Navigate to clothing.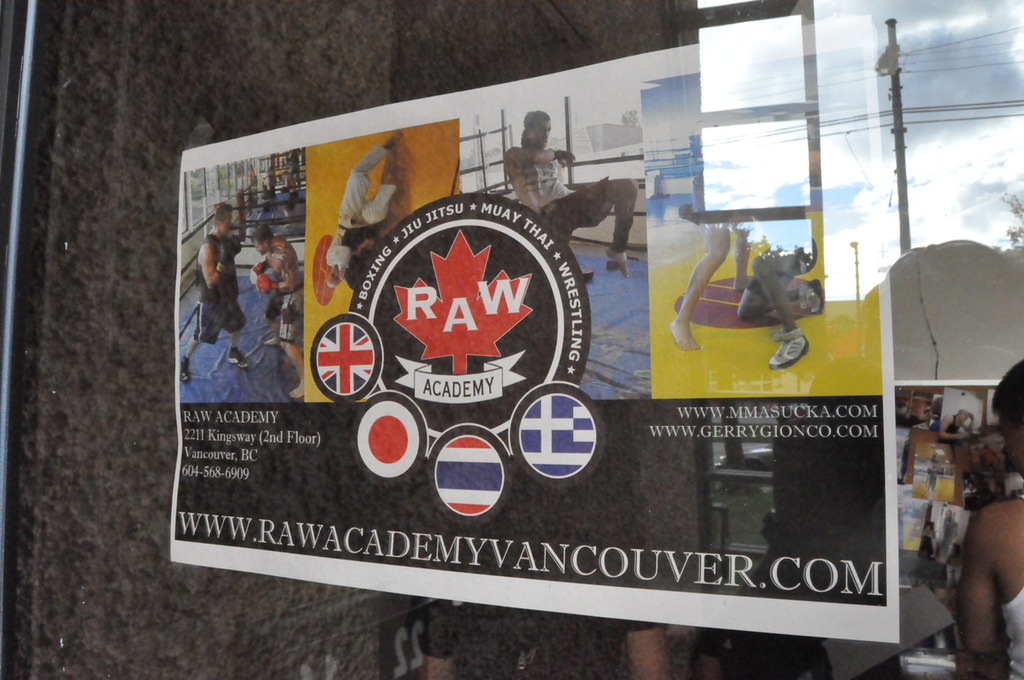
Navigation target: bbox=[529, 182, 613, 234].
